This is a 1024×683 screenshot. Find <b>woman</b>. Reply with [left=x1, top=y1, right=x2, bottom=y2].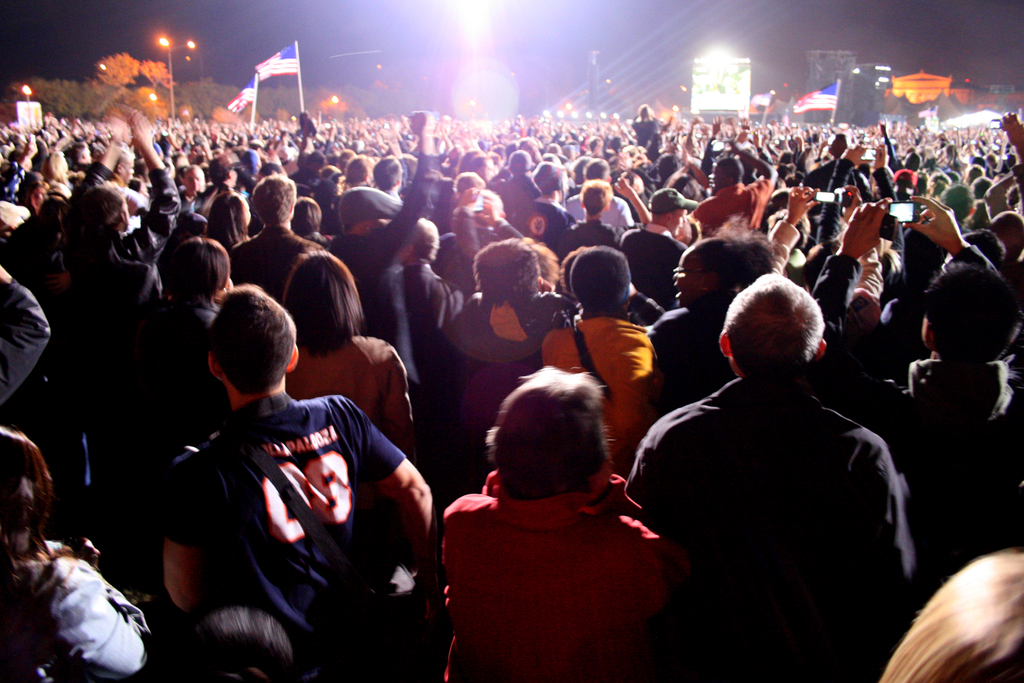
[left=284, top=244, right=419, bottom=449].
